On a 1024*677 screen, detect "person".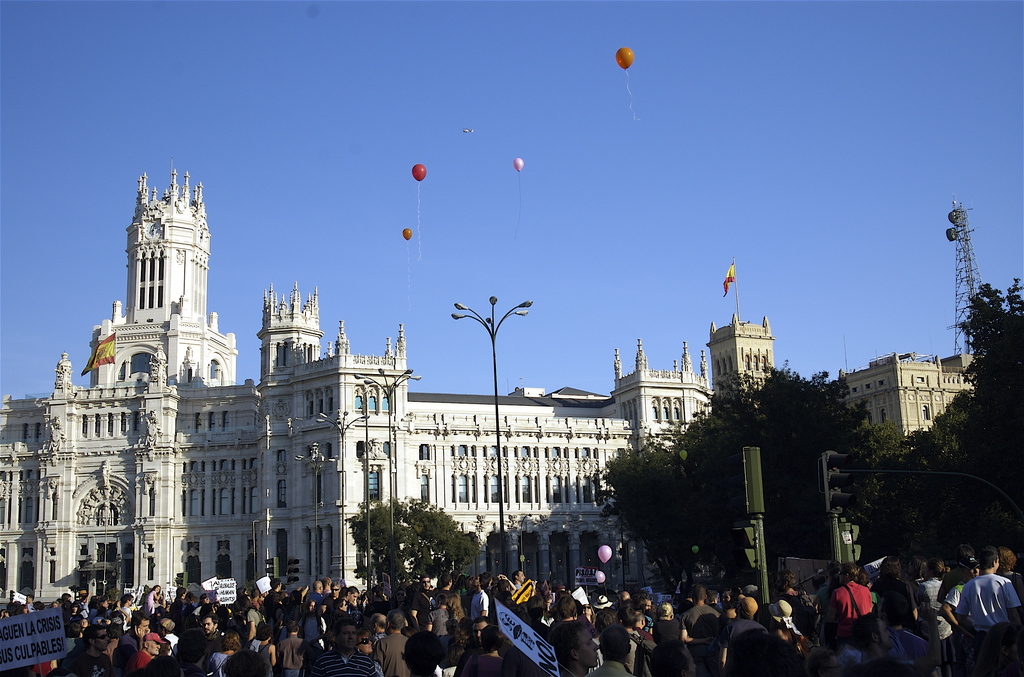
rect(676, 585, 694, 612).
